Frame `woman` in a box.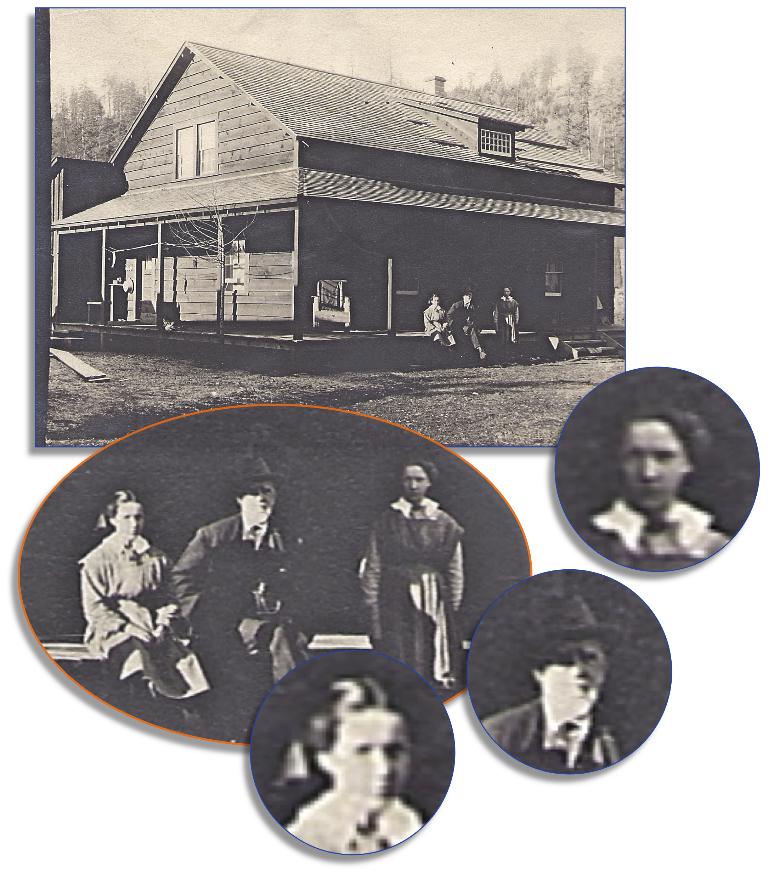
x1=359, y1=461, x2=465, y2=679.
